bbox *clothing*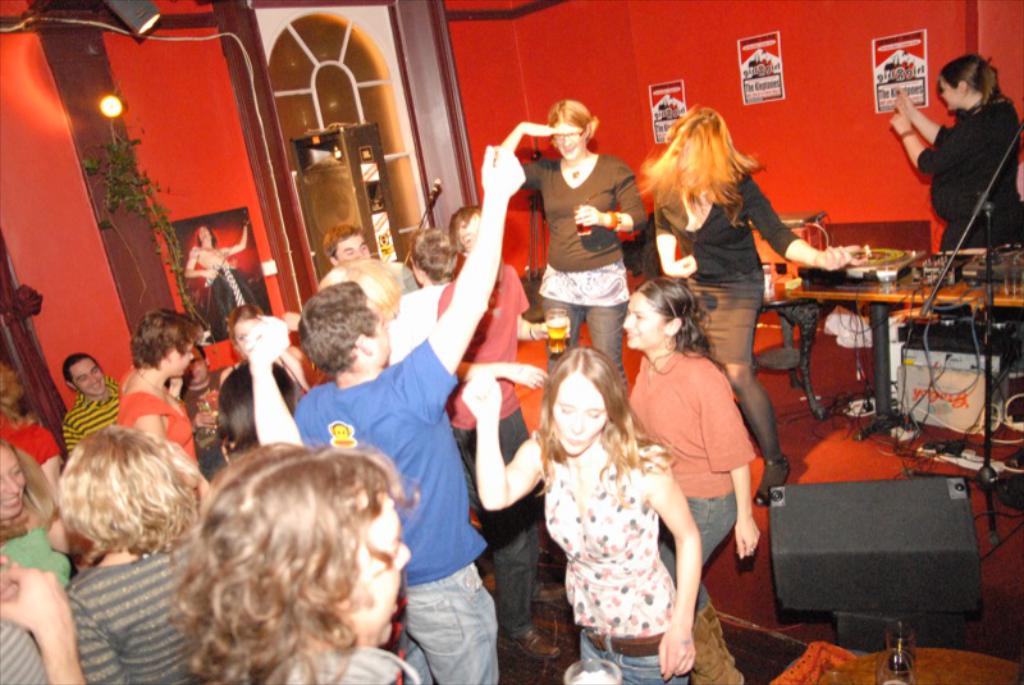
{"left": 0, "top": 152, "right": 803, "bottom": 684}
